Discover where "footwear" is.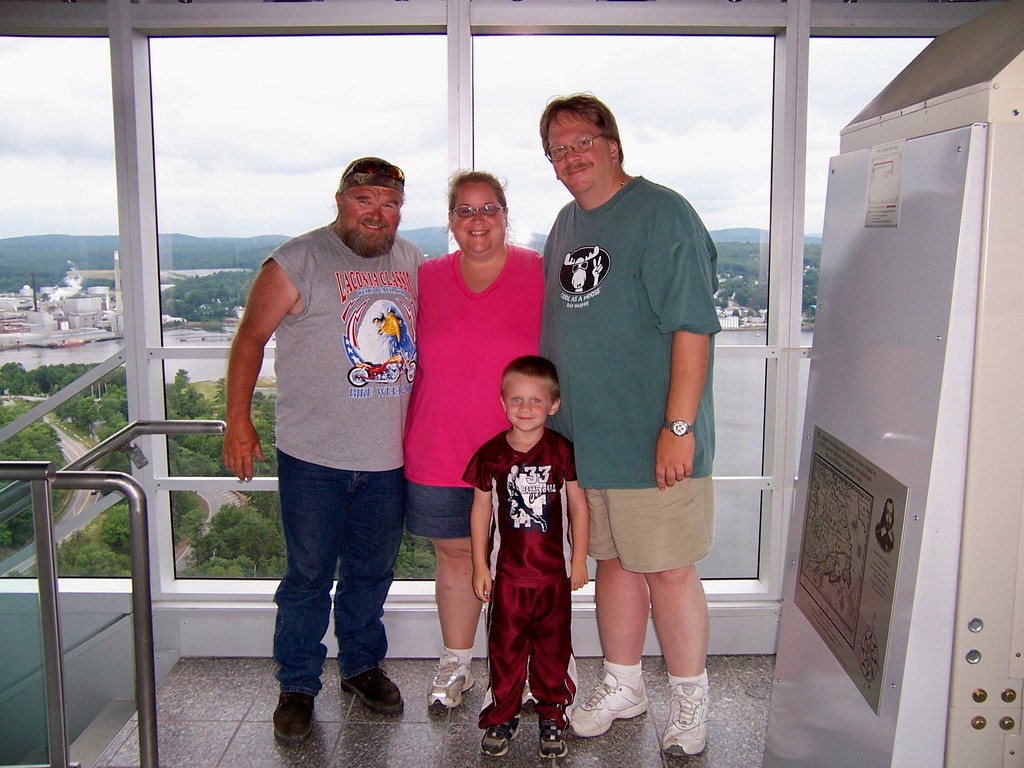
Discovered at <bbox>342, 667, 407, 716</bbox>.
